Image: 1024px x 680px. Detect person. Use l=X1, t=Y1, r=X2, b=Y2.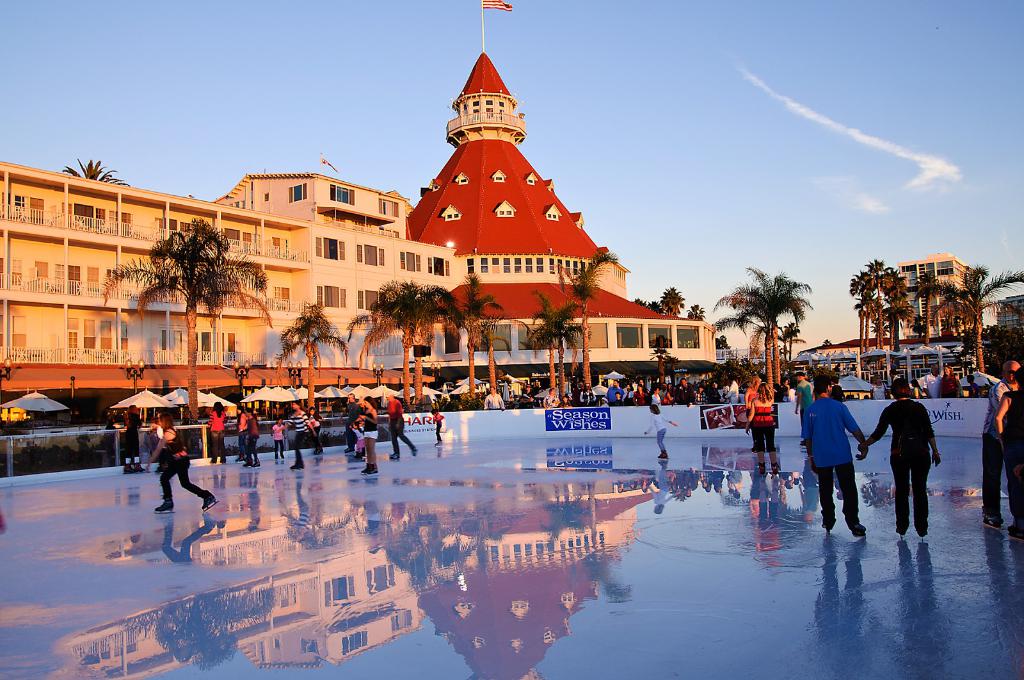
l=286, t=397, r=311, b=468.
